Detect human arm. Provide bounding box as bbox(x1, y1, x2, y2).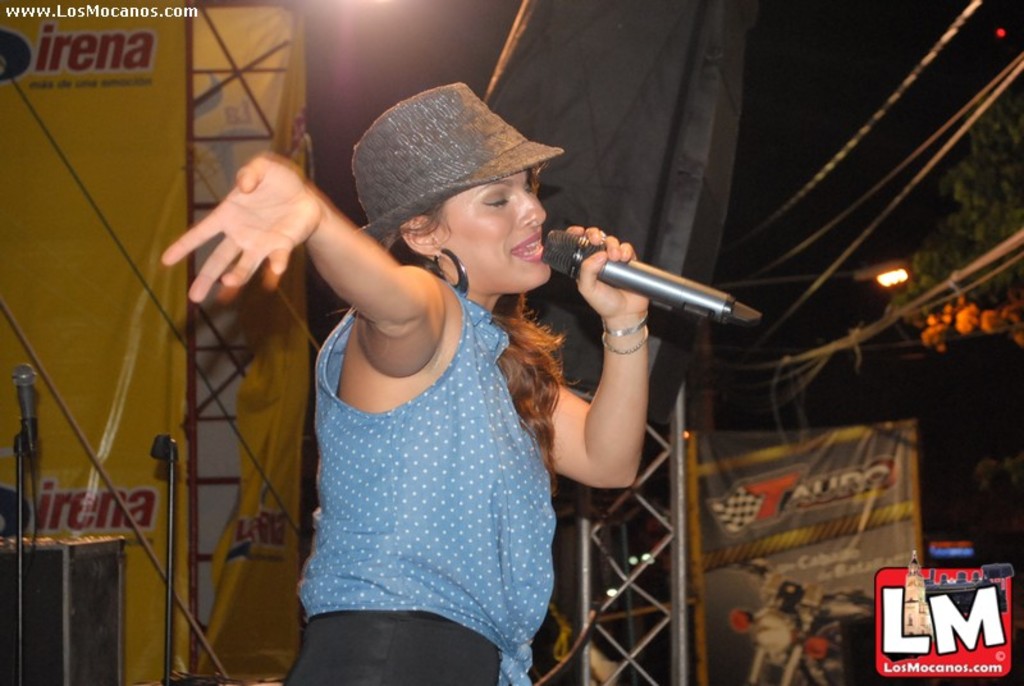
bbox(186, 148, 442, 388).
